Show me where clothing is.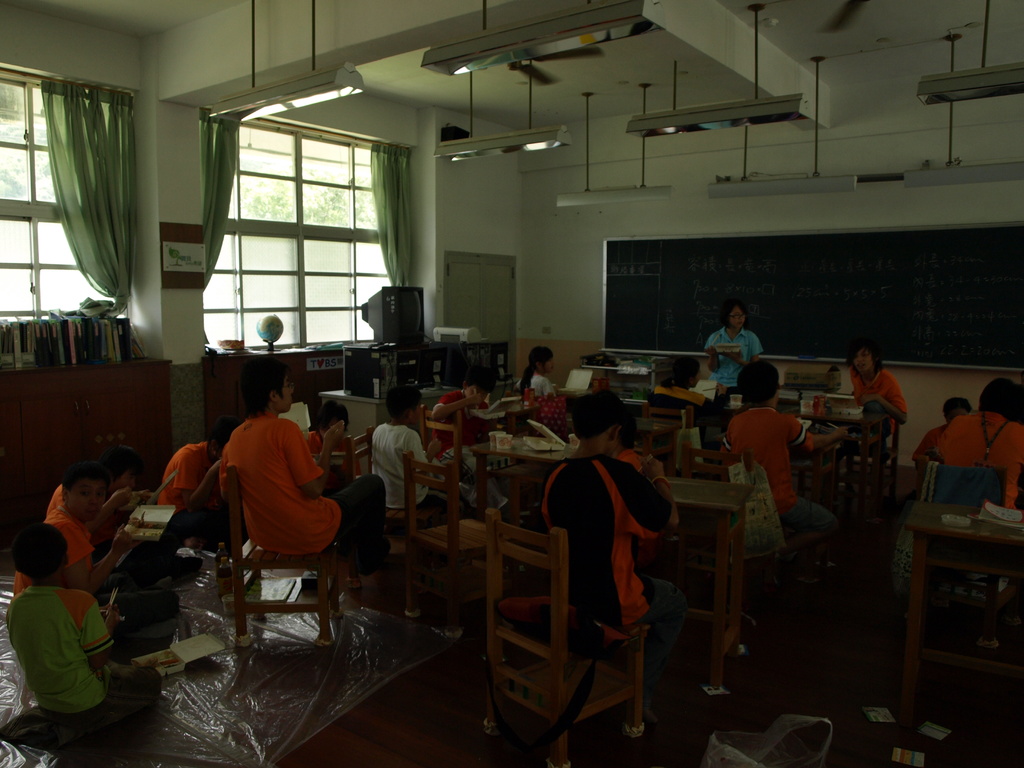
clothing is at (x1=429, y1=392, x2=506, y2=511).
